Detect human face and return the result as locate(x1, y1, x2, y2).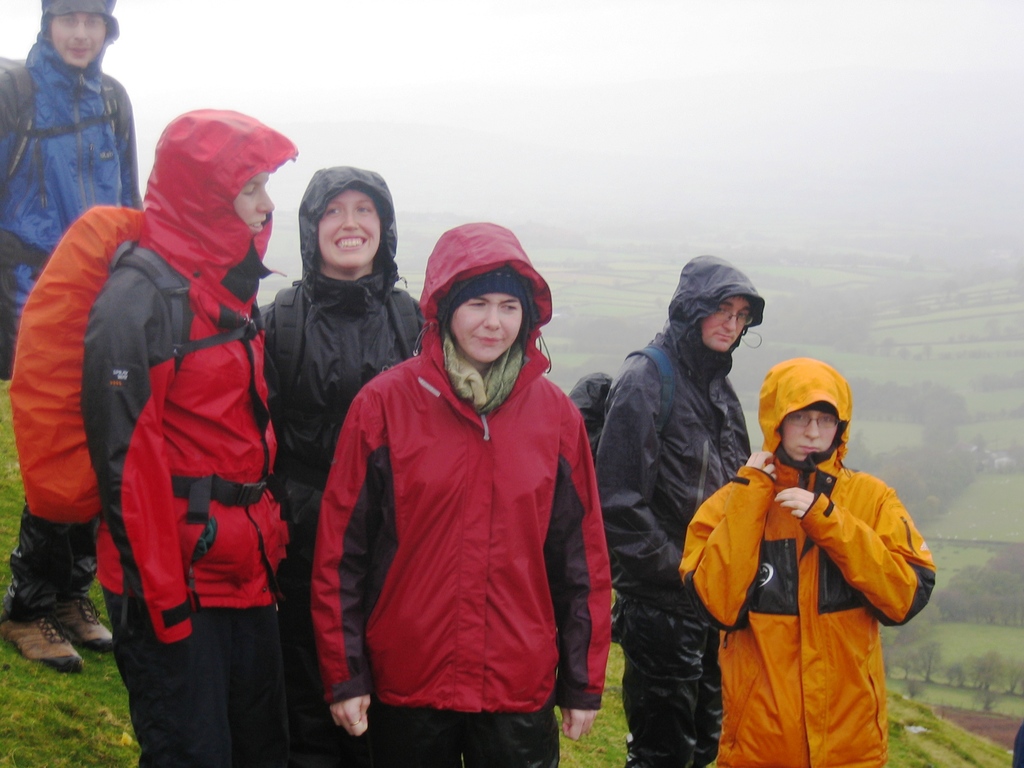
locate(707, 291, 753, 353).
